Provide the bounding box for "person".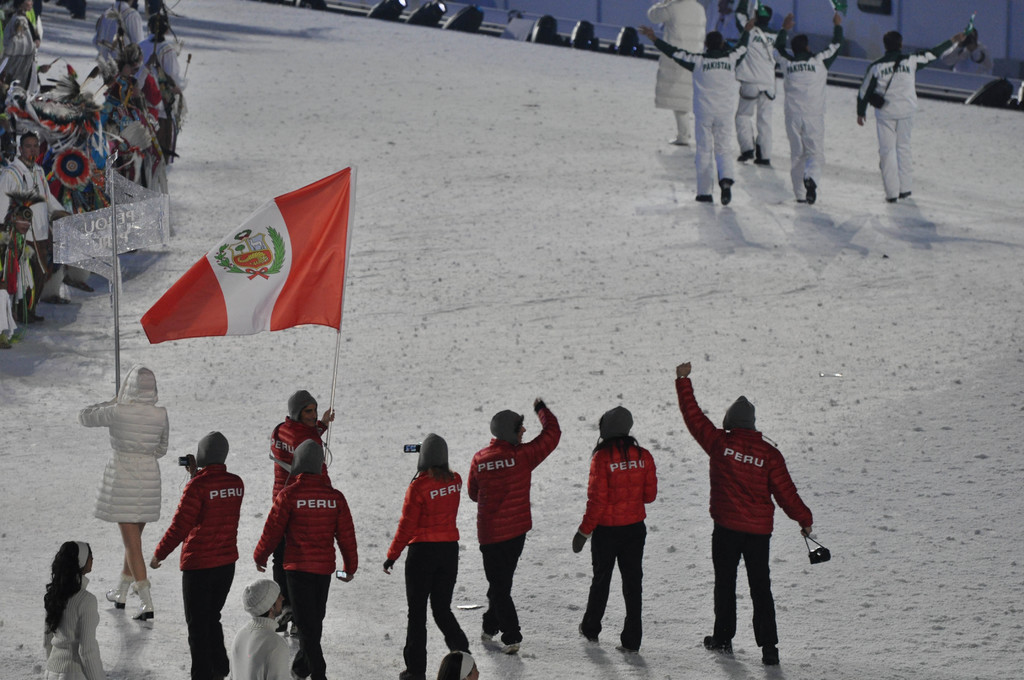
464,396,564,656.
